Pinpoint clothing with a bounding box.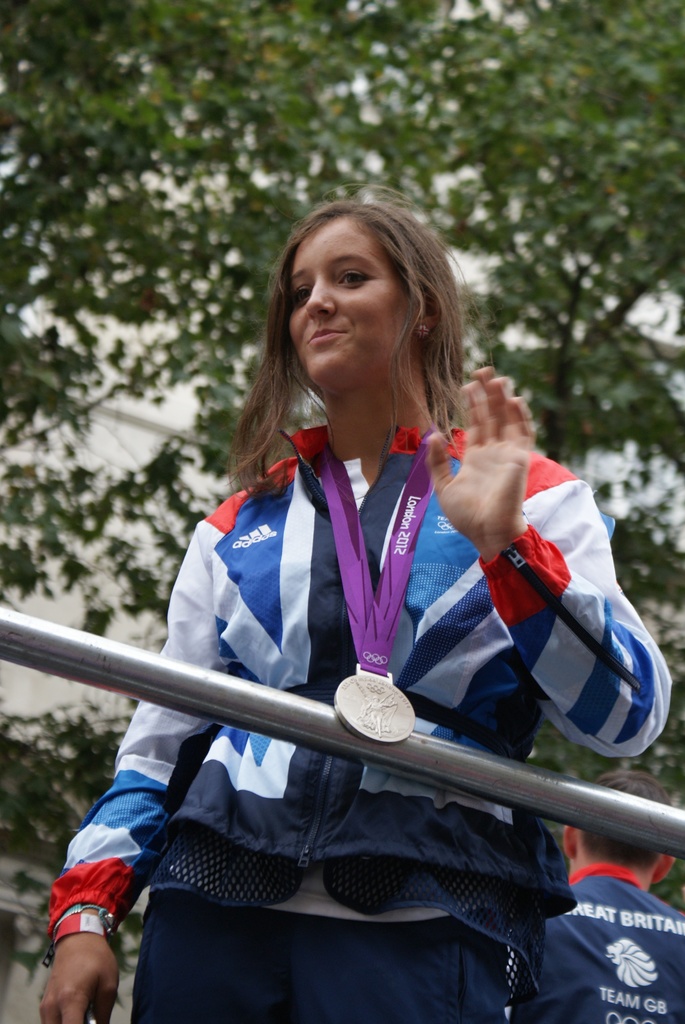
bbox=[540, 862, 684, 1023].
